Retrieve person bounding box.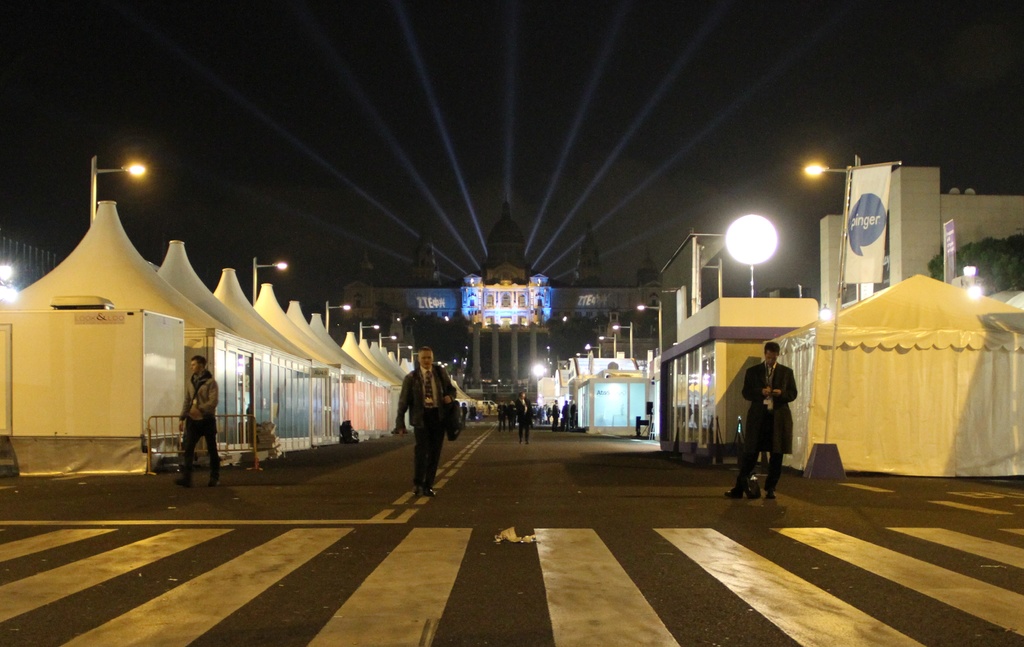
Bounding box: <bbox>394, 348, 464, 498</bbox>.
